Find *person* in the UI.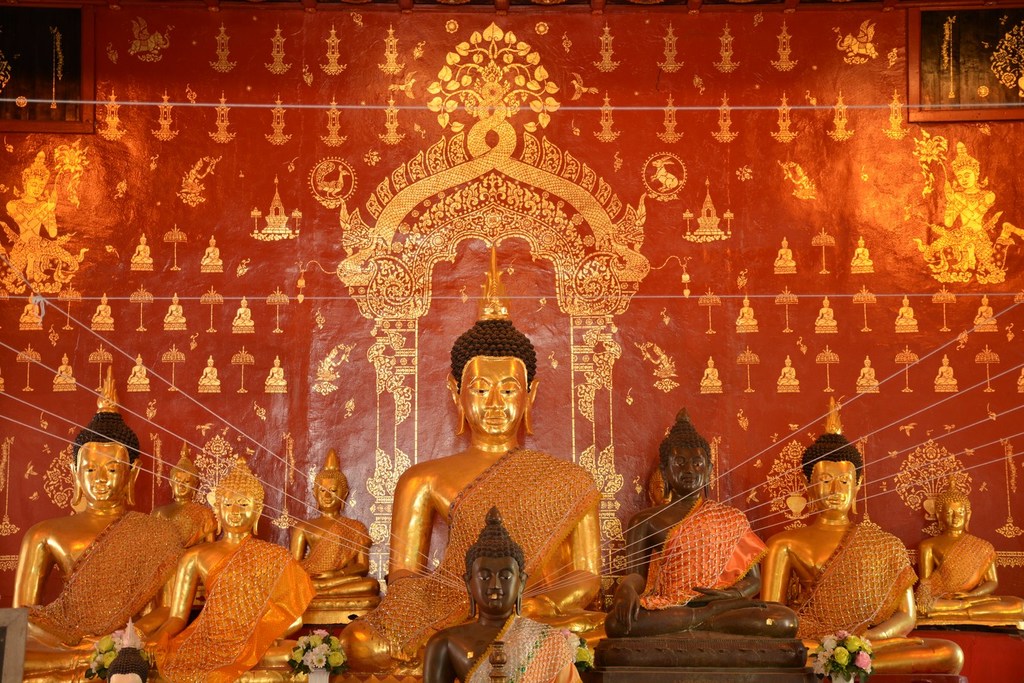
UI element at left=91, top=290, right=114, bottom=324.
